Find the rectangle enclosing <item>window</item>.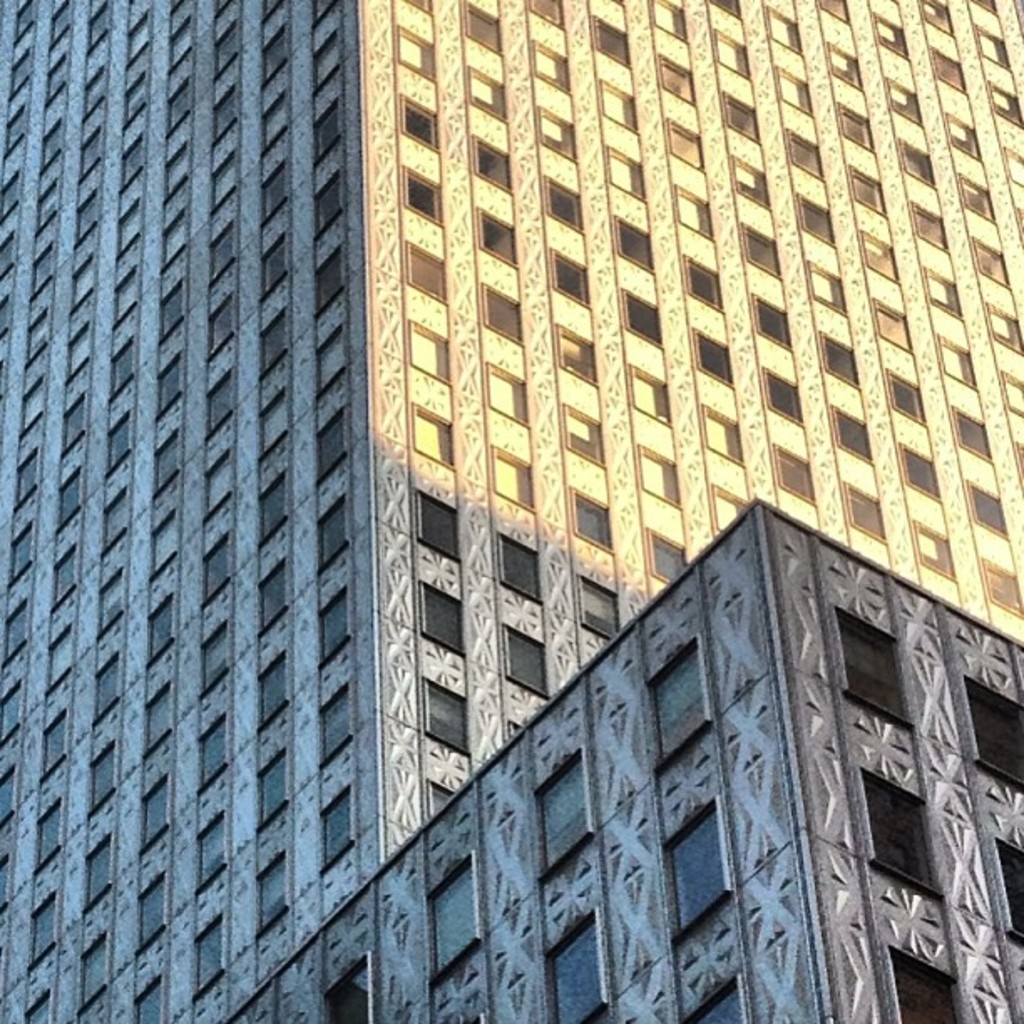
bbox(927, 50, 969, 87).
